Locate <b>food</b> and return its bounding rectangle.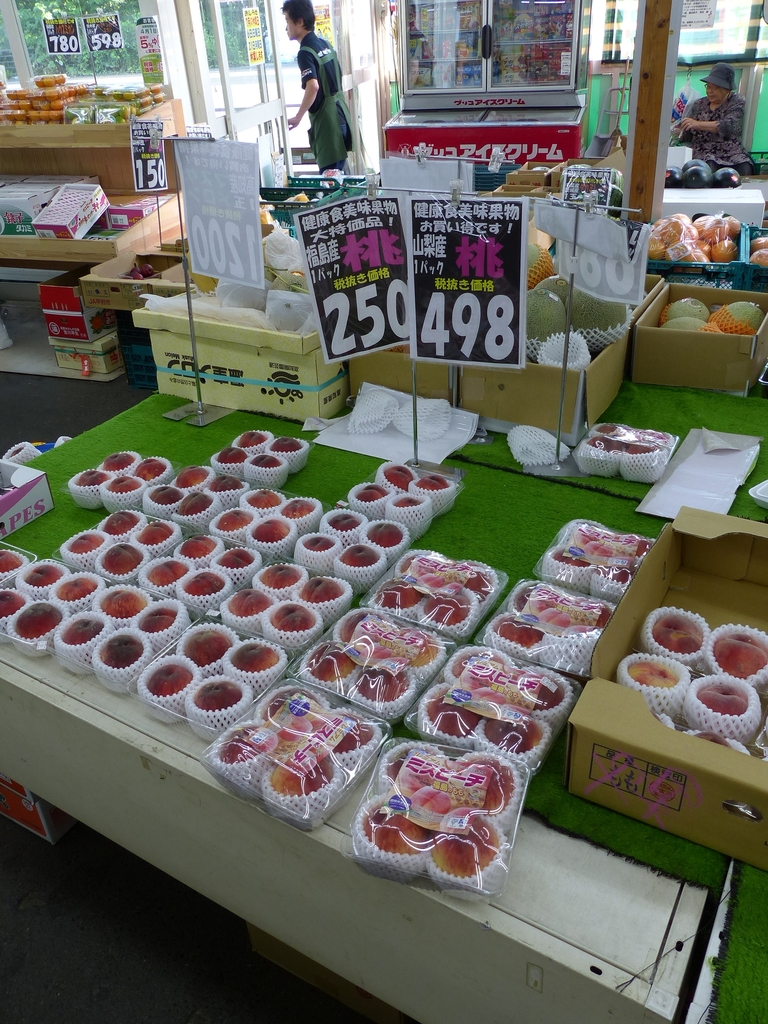
(382,467,413,489).
